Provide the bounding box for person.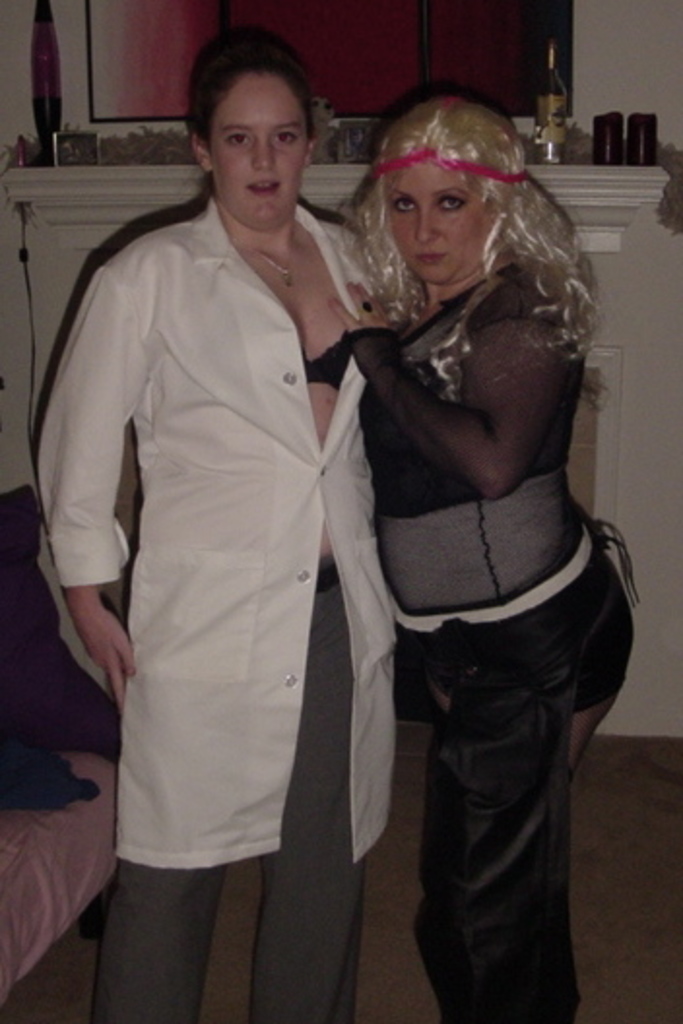
[left=328, top=31, right=644, bottom=1023].
